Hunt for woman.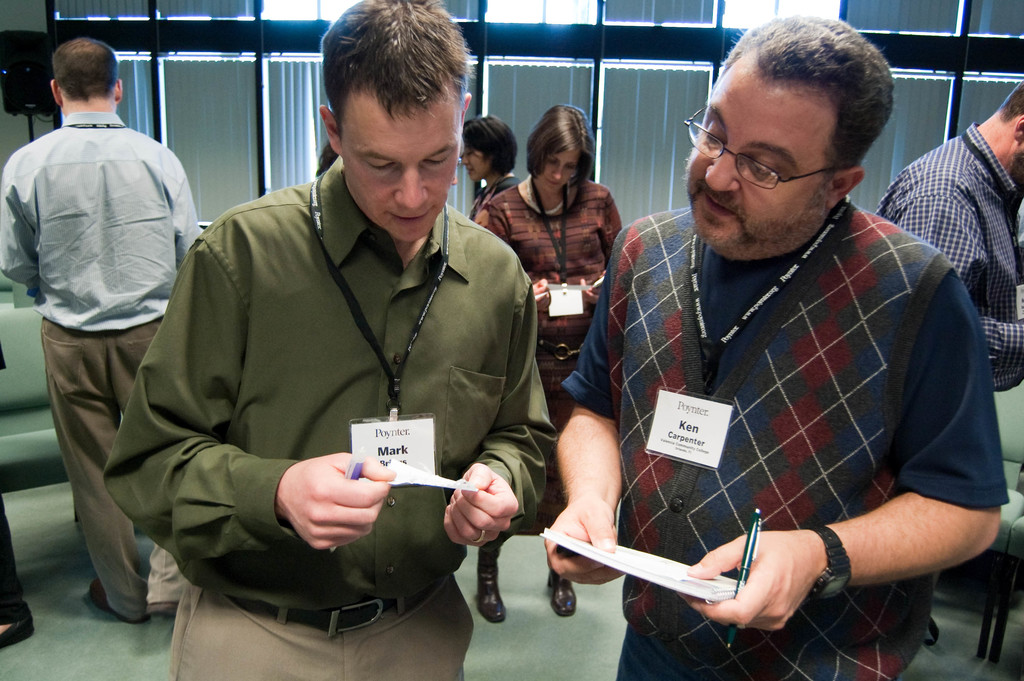
Hunted down at (left=454, top=119, right=518, bottom=214).
